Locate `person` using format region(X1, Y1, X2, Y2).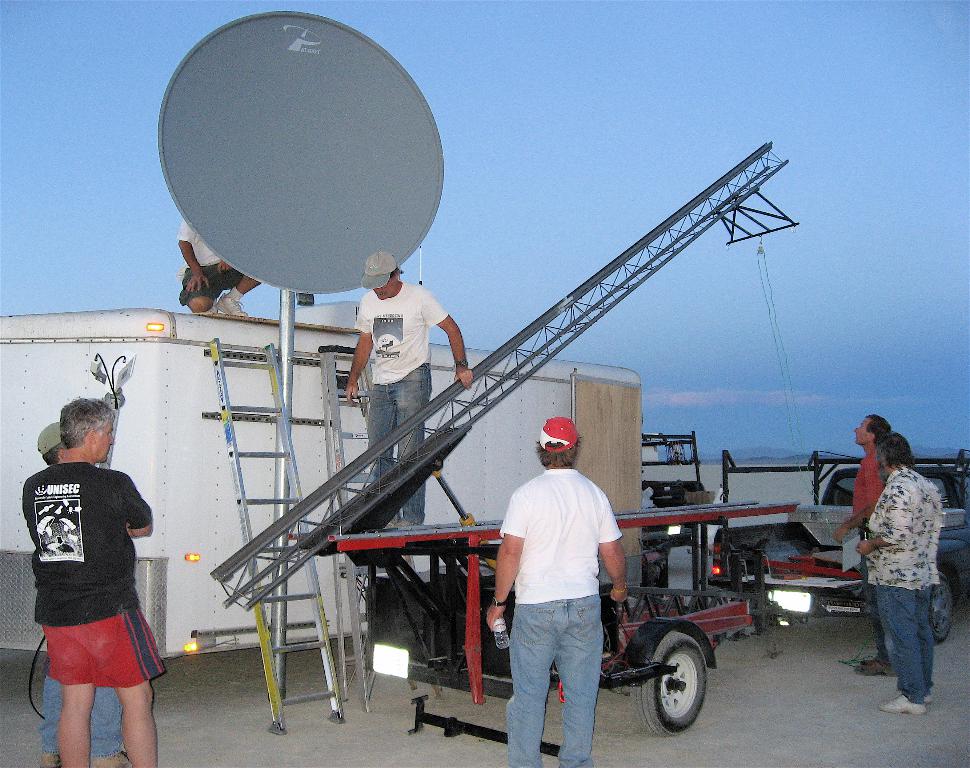
region(343, 251, 477, 530).
